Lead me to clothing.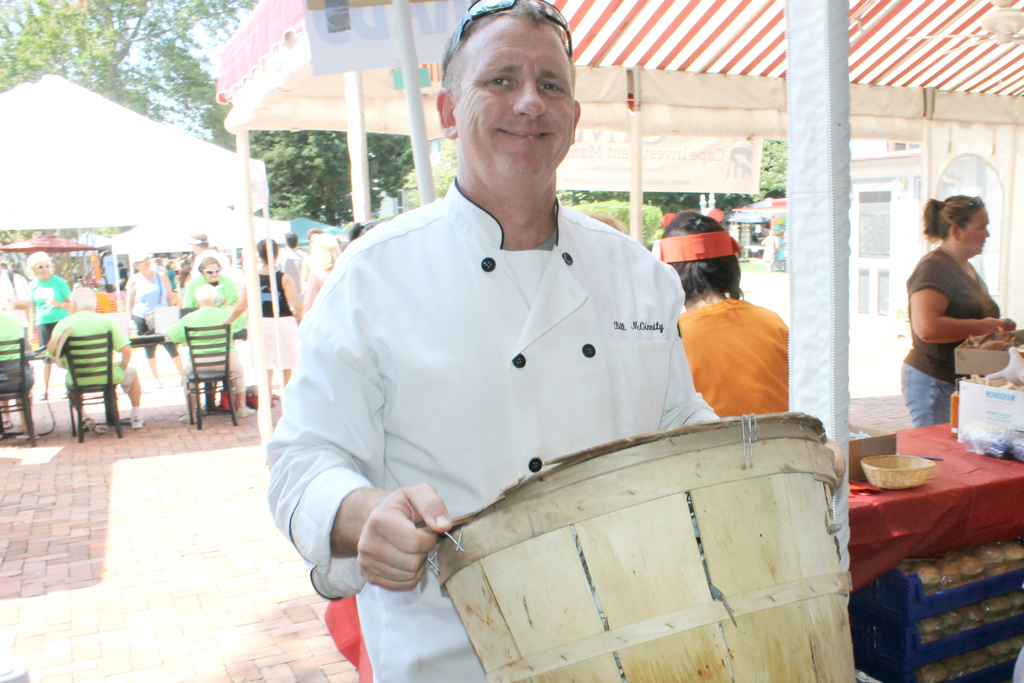
Lead to [left=775, top=238, right=787, bottom=267].
